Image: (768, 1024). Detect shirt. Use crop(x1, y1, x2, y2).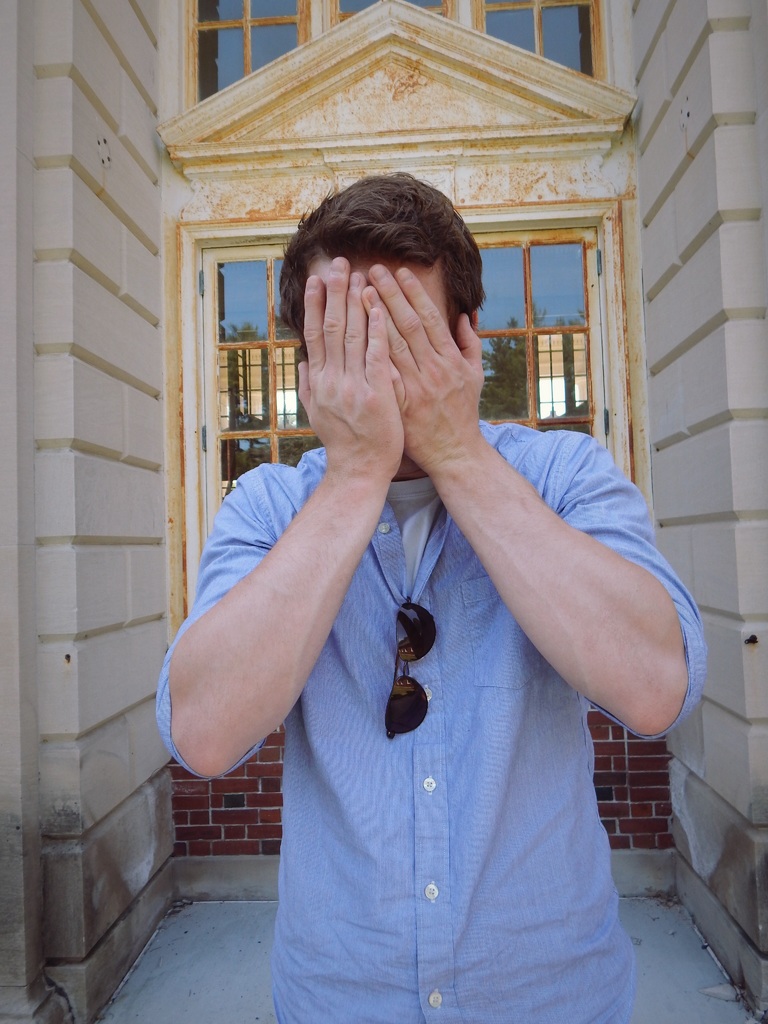
crop(151, 417, 713, 1020).
